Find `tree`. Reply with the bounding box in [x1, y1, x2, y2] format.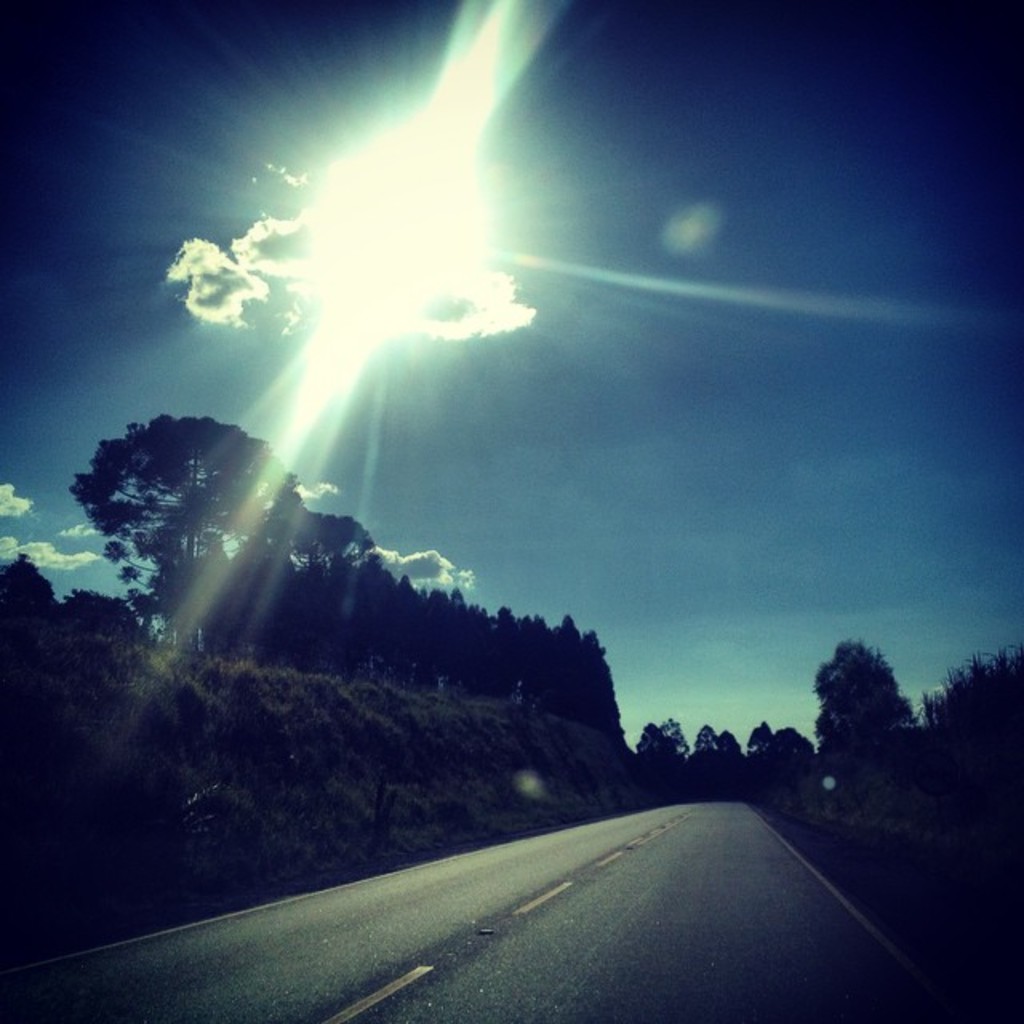
[235, 507, 384, 570].
